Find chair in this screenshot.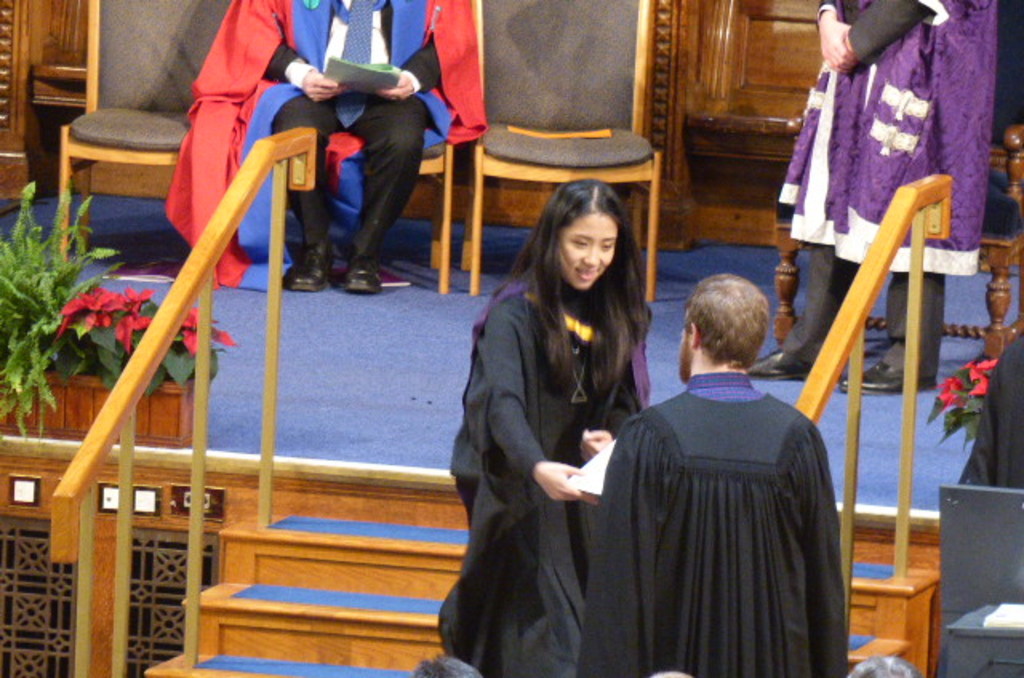
The bounding box for chair is [x1=54, y1=0, x2=246, y2=264].
